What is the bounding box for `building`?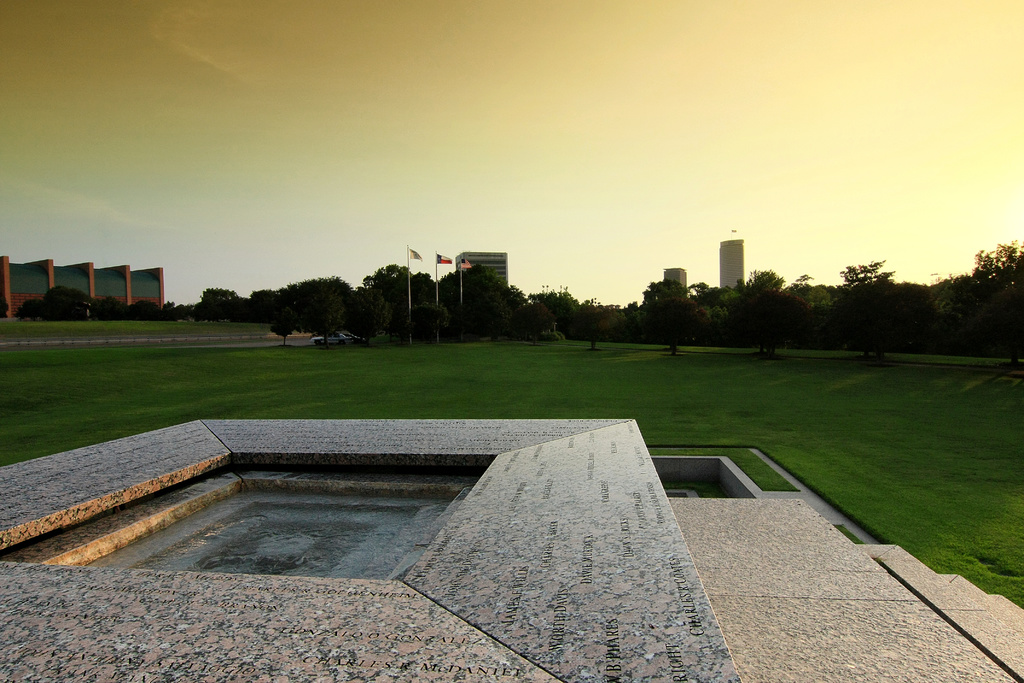
Rect(717, 240, 744, 295).
